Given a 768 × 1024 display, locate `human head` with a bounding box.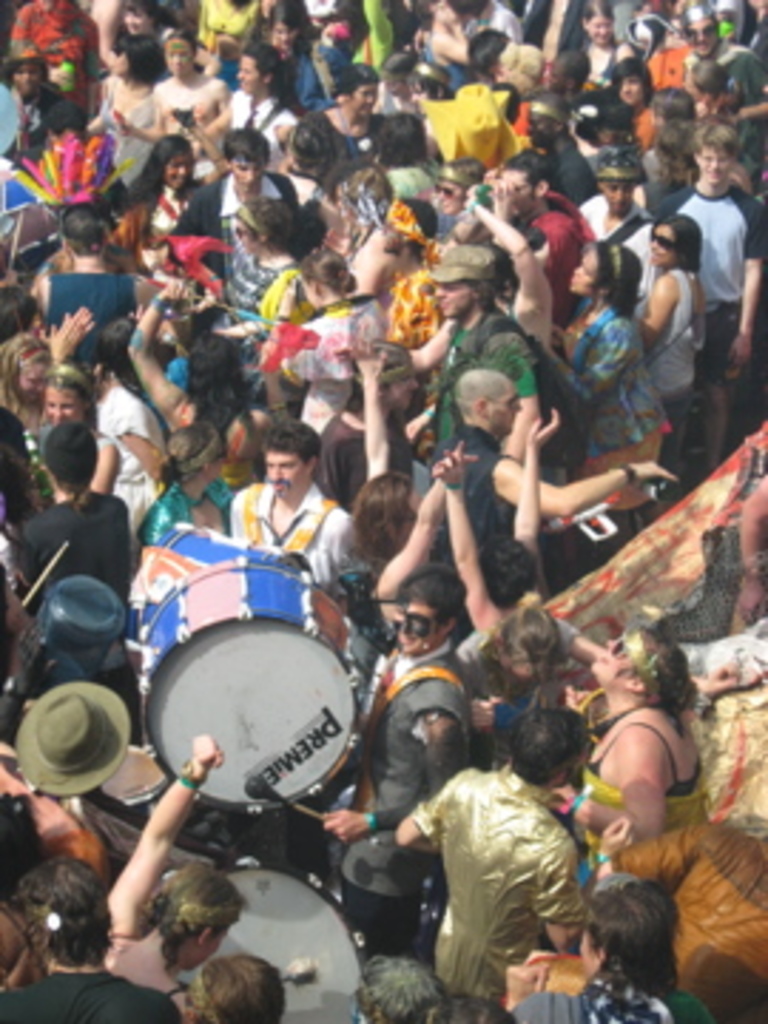
Located: [432, 159, 481, 213].
